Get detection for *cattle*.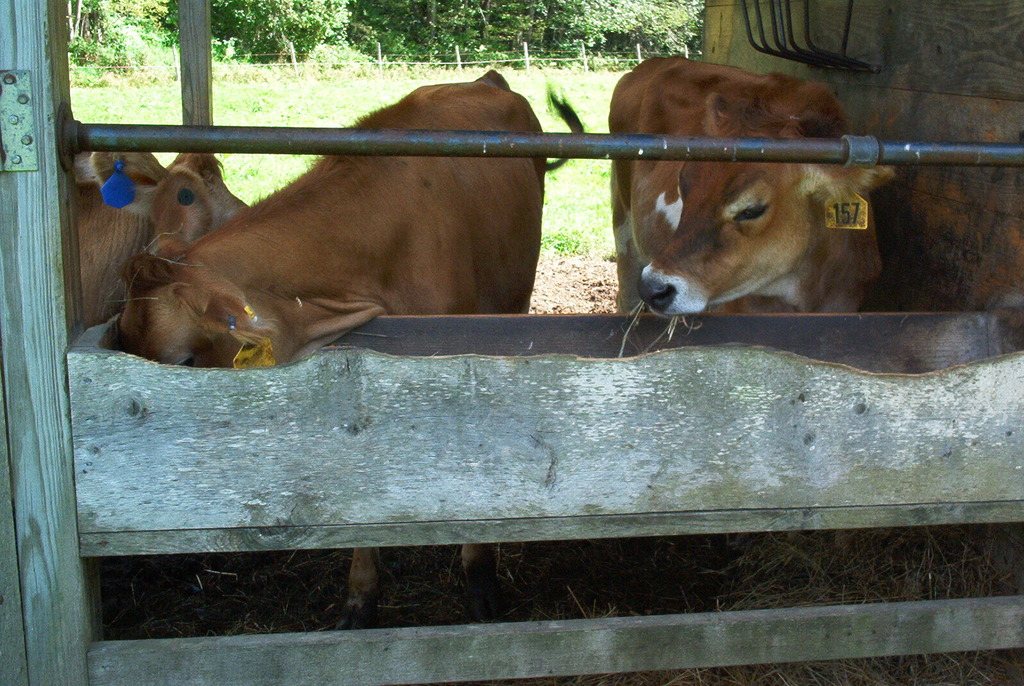
Detection: Rect(69, 152, 254, 325).
